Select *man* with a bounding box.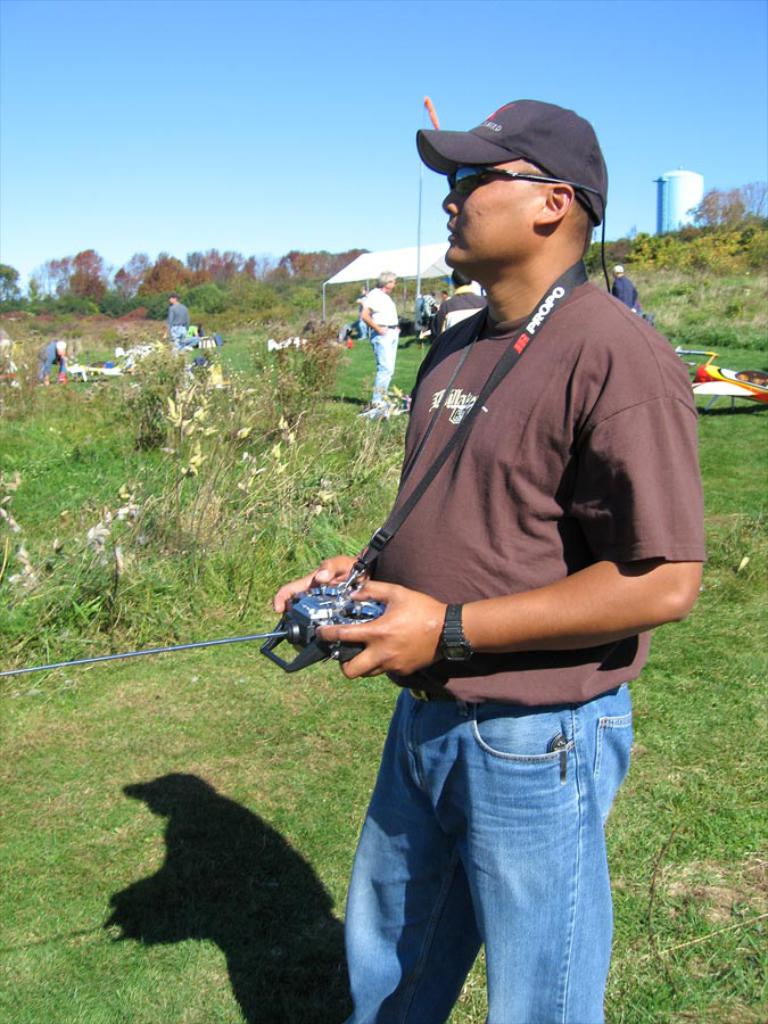
x1=433 y1=273 x2=485 y2=330.
